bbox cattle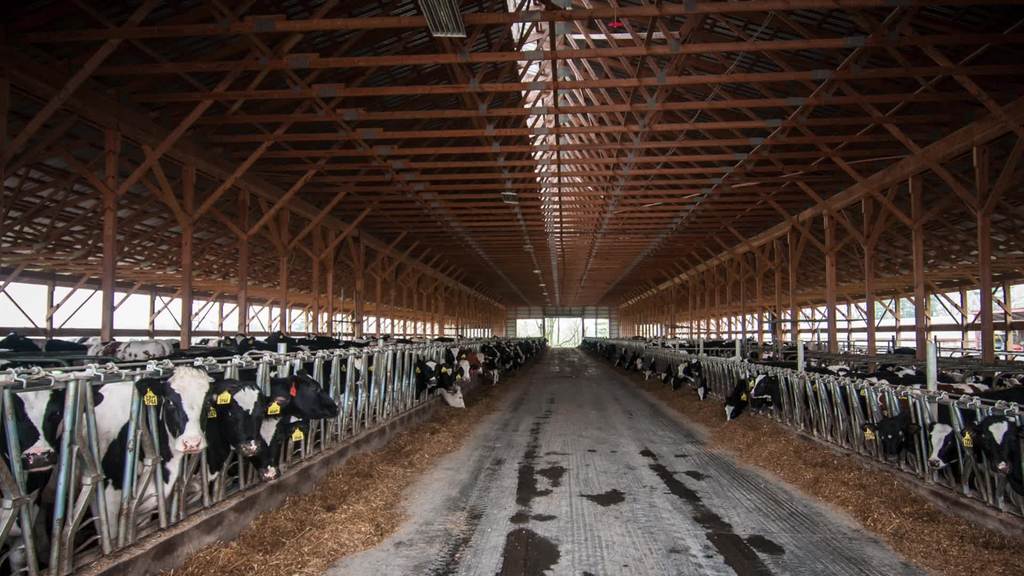
(left=0, top=385, right=105, bottom=574)
